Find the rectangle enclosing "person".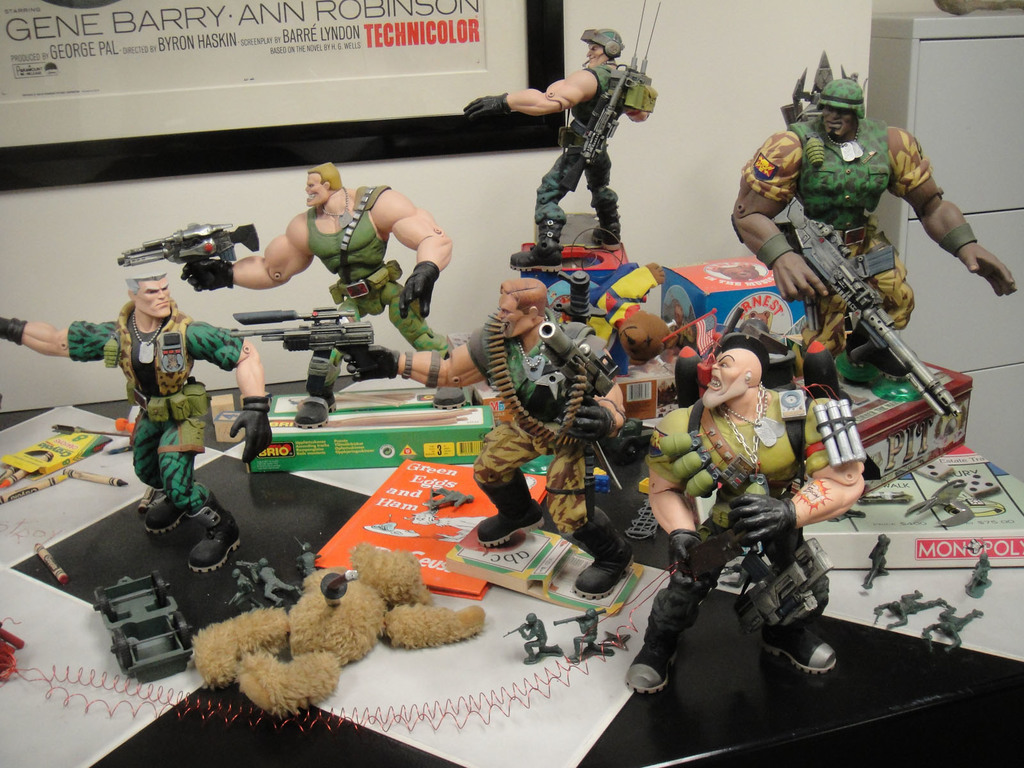
bbox=(345, 276, 636, 602).
